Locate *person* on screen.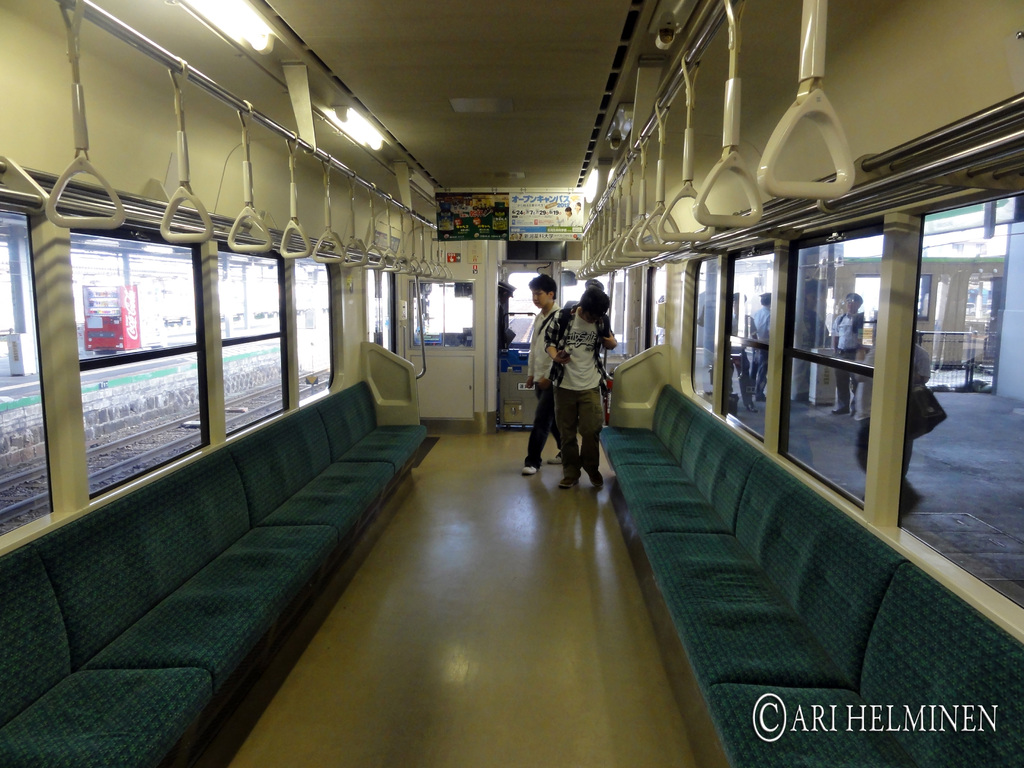
On screen at (731, 291, 759, 414).
